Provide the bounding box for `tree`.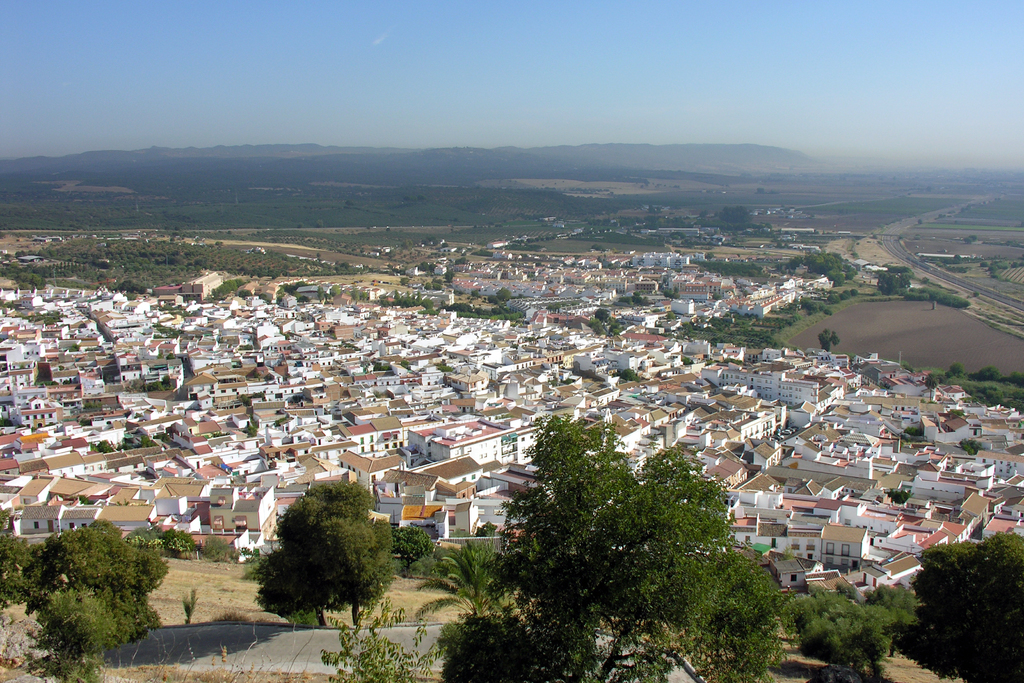
707 550 784 682.
